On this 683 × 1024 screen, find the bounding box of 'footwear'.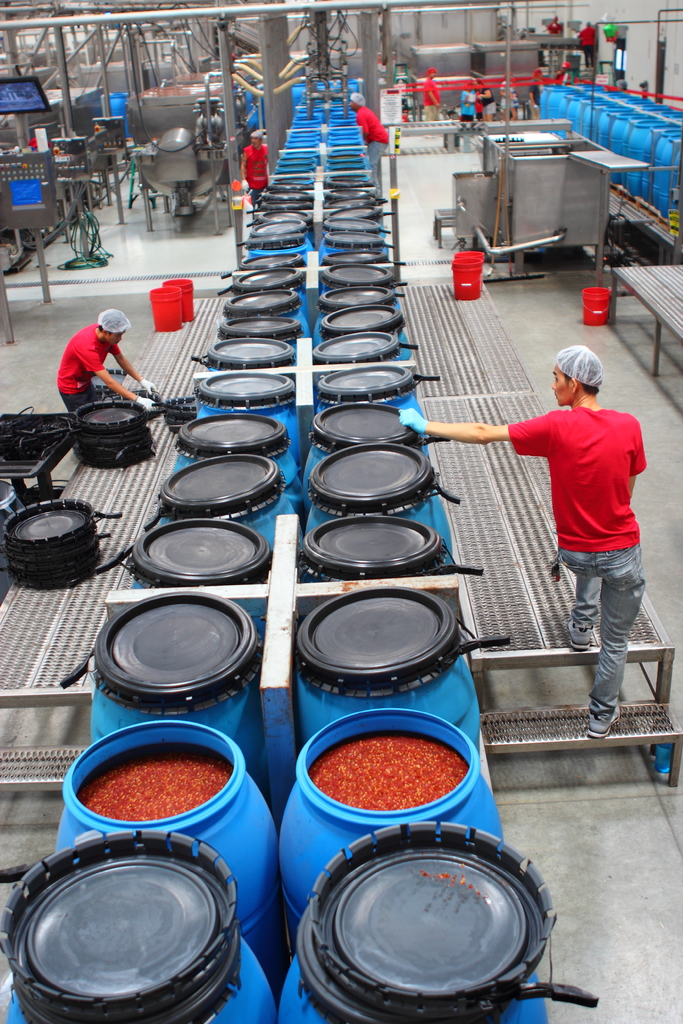
Bounding box: x1=584, y1=709, x2=620, y2=737.
